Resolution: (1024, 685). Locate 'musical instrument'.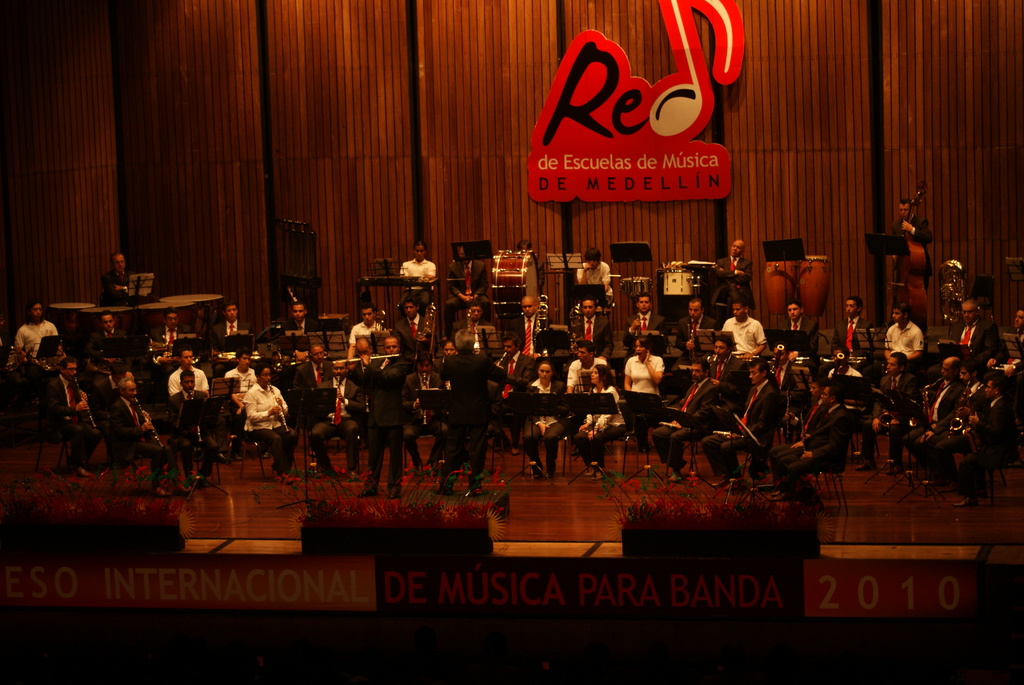
{"left": 988, "top": 349, "right": 1023, "bottom": 381}.
